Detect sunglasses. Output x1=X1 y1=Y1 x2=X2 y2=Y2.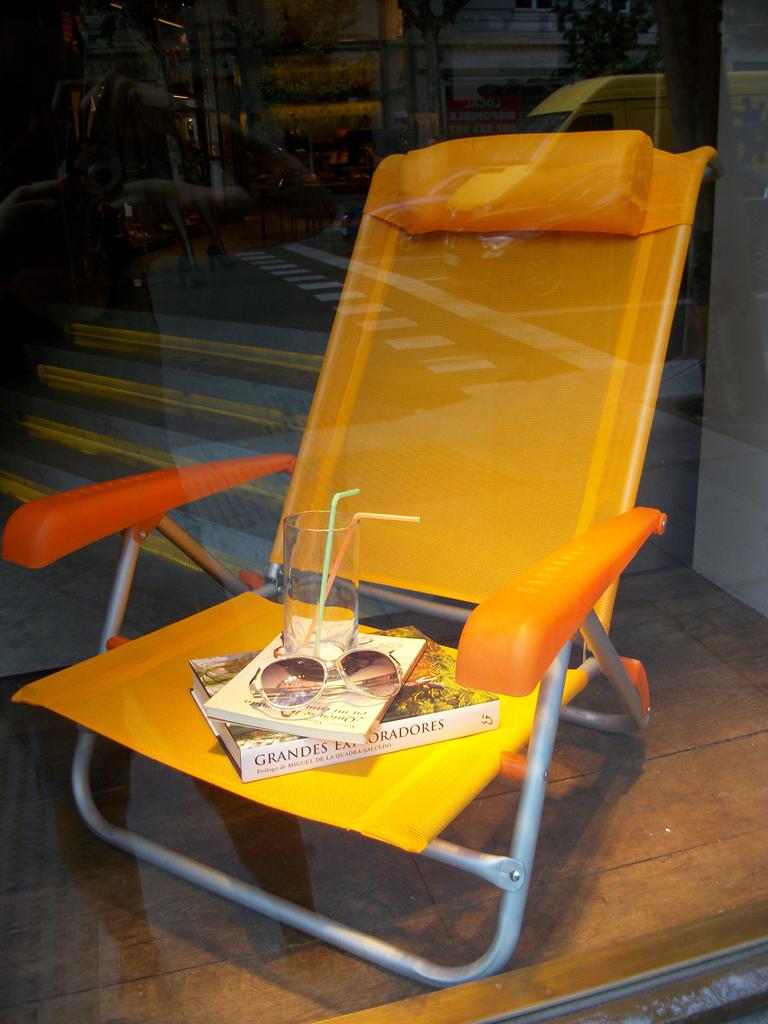
x1=255 y1=648 x2=401 y2=714.
